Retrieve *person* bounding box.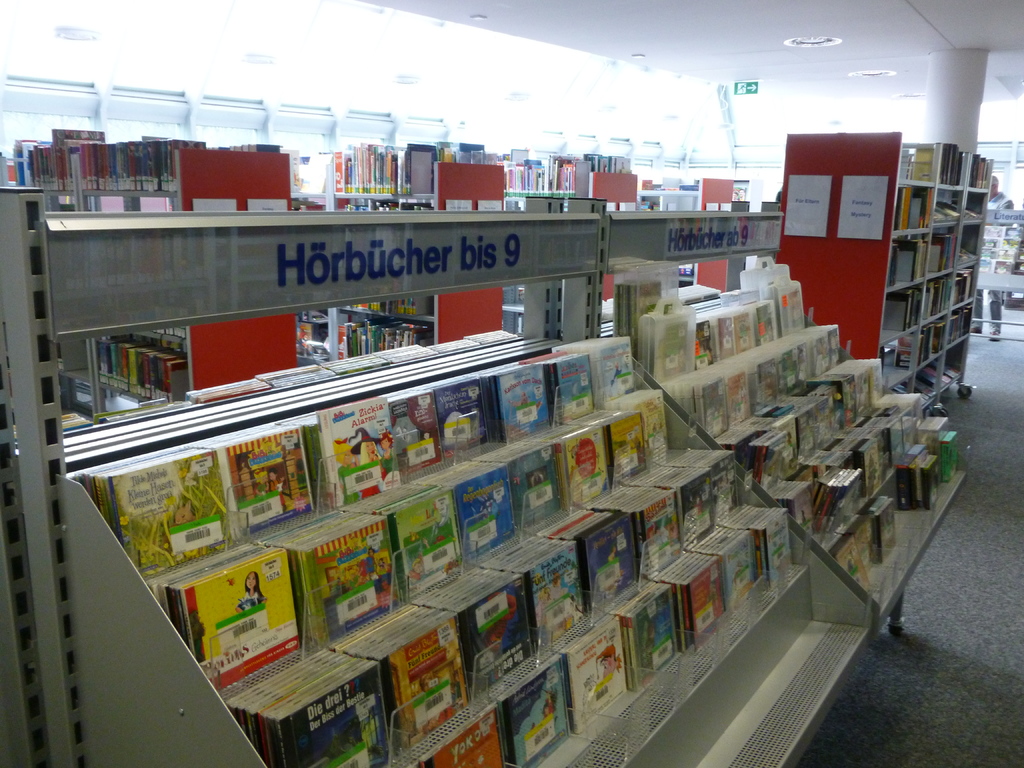
Bounding box: x1=971 y1=174 x2=1014 y2=343.
